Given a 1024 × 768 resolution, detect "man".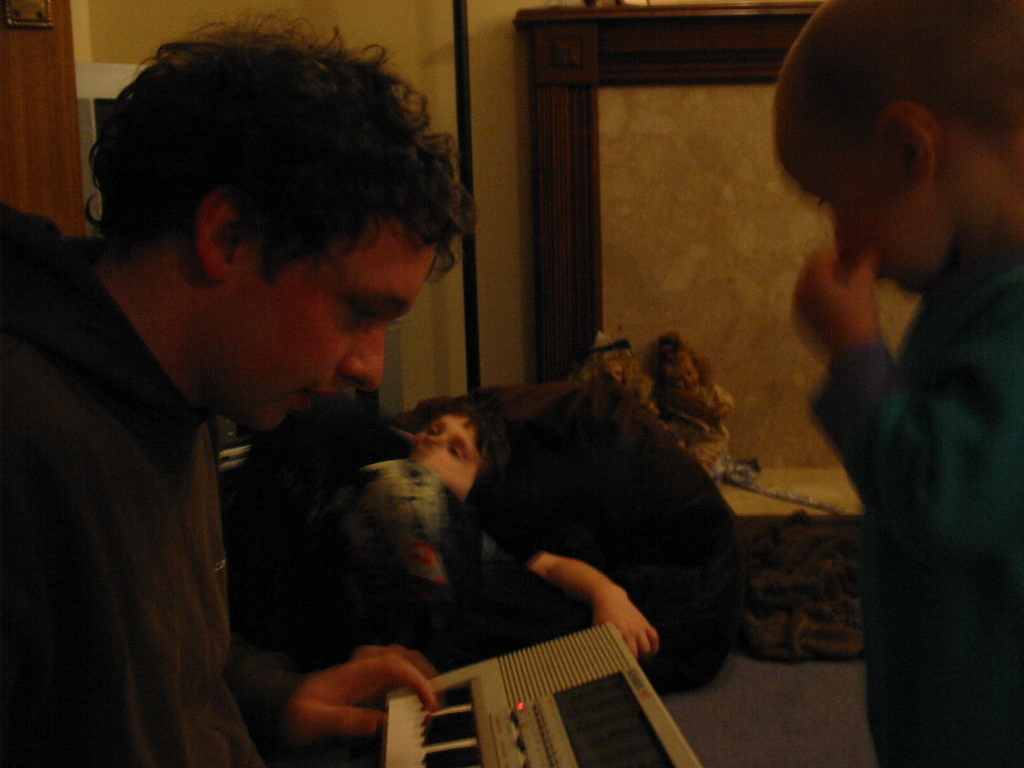
2/36/538/756.
